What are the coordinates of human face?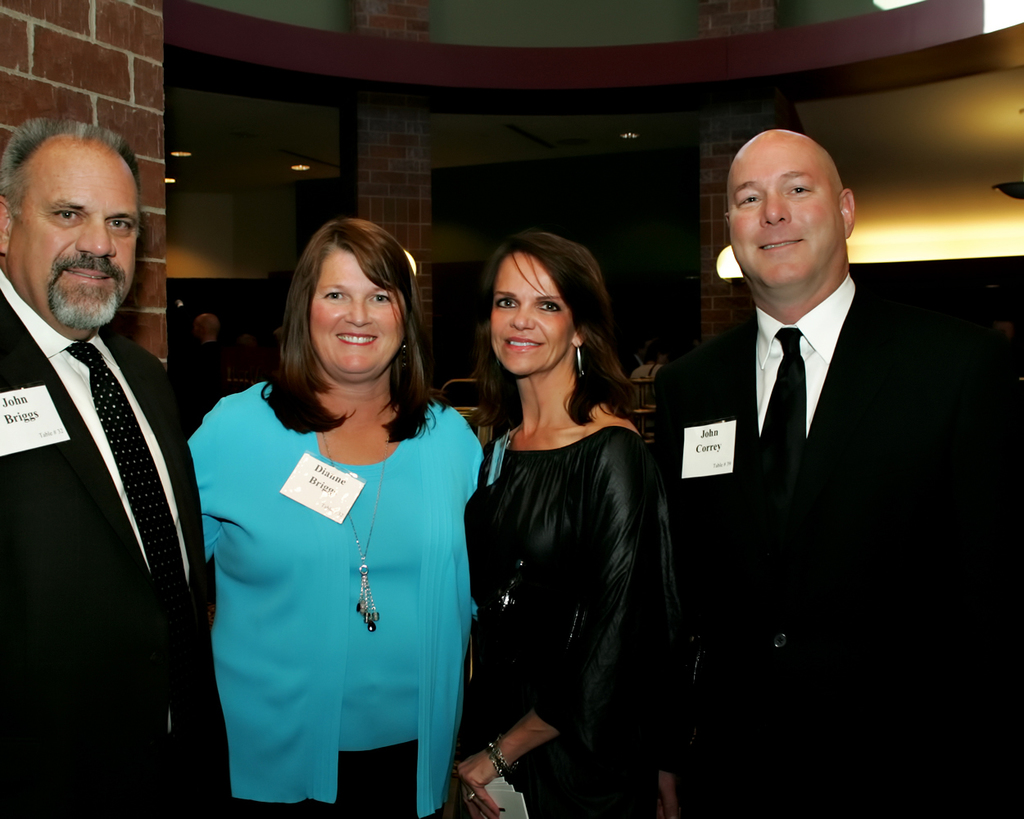
l=13, t=144, r=141, b=326.
